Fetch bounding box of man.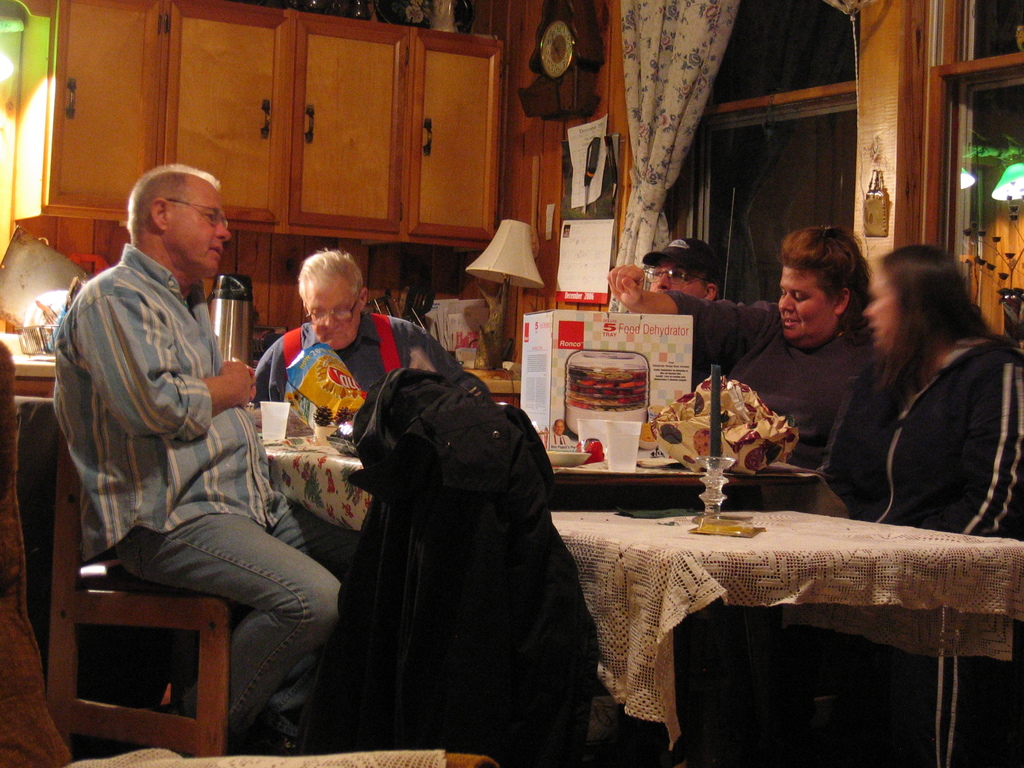
Bbox: bbox=[240, 237, 499, 611].
